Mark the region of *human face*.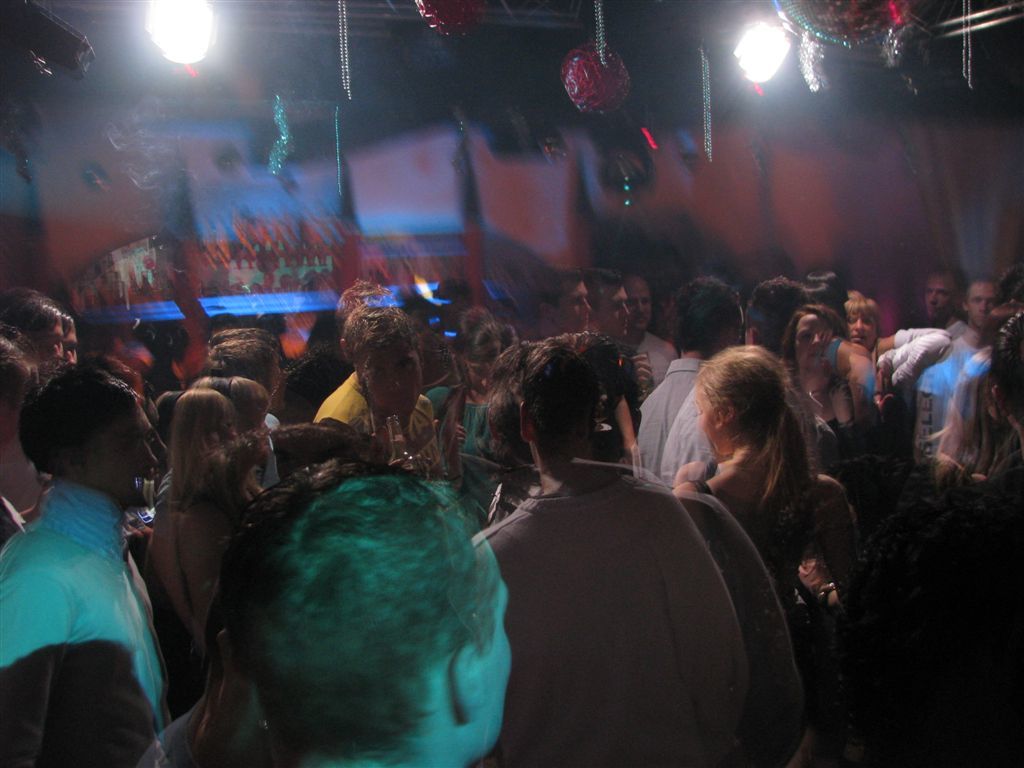
Region: rect(32, 313, 62, 375).
